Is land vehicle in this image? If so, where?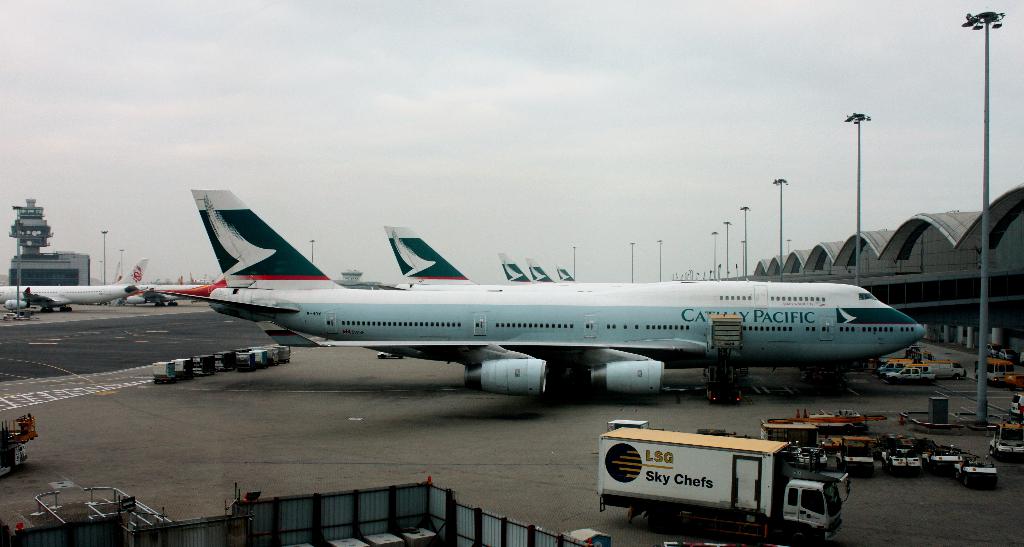
Yes, at bbox(877, 364, 904, 371).
